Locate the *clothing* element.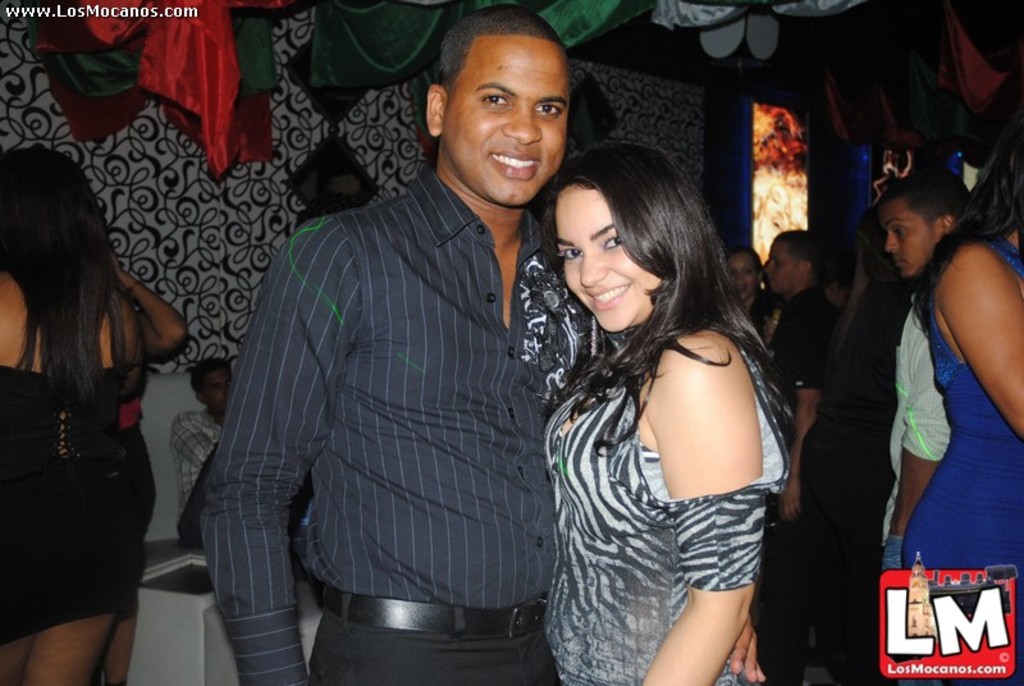
Element bbox: select_region(882, 296, 963, 576).
